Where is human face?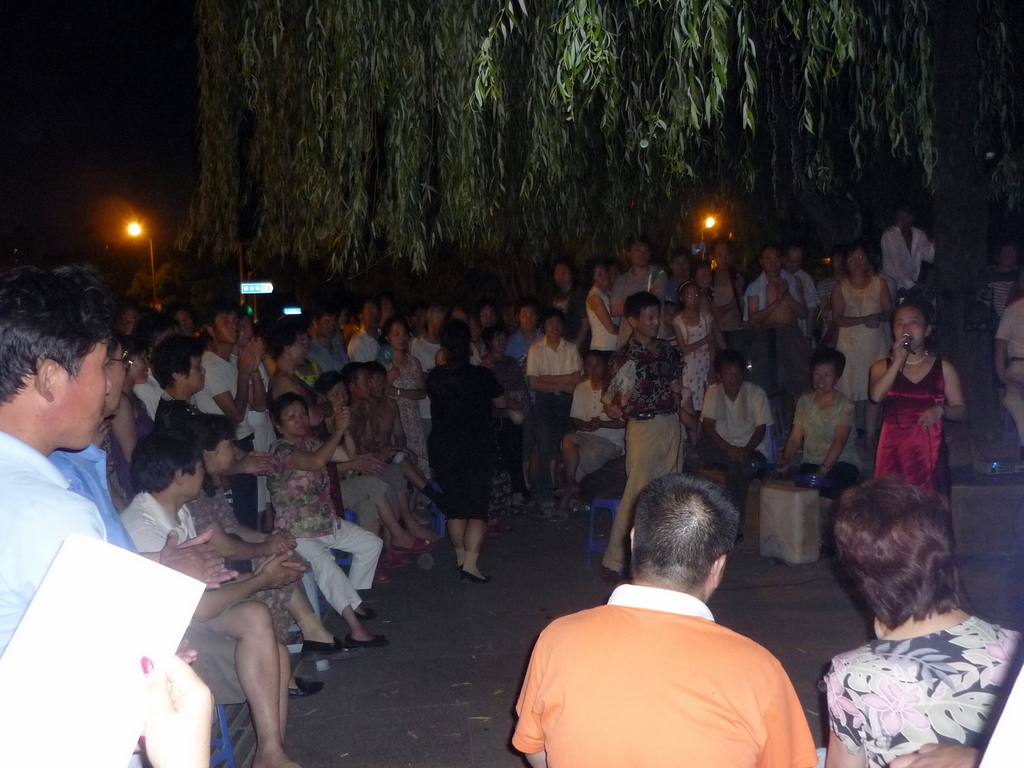
<region>557, 259, 569, 286</region>.
